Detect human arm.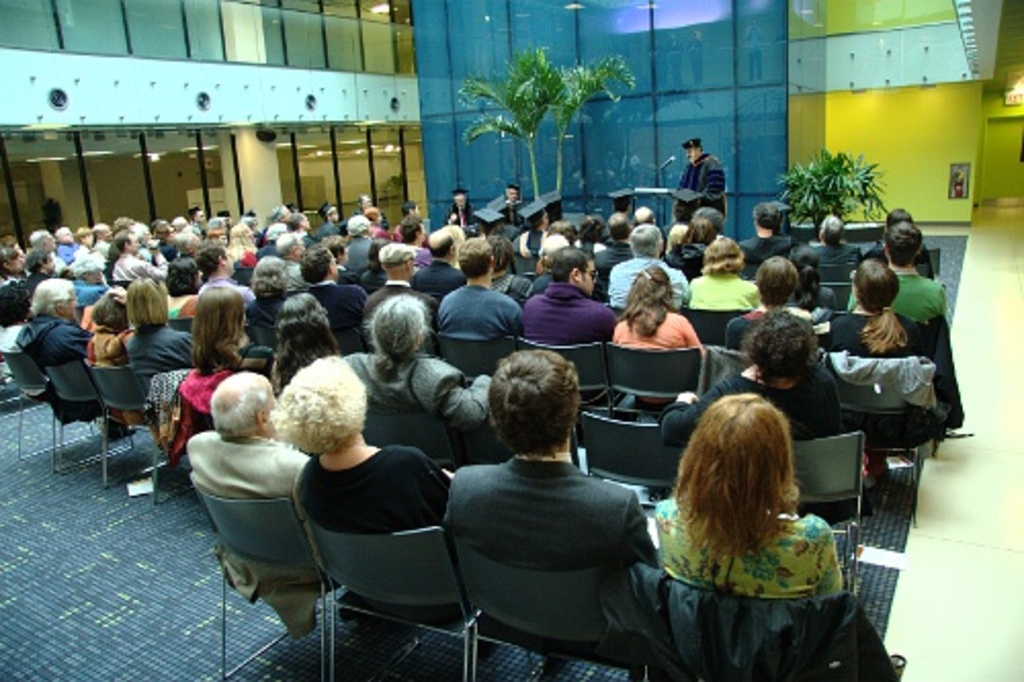
Detected at bbox=[727, 319, 743, 354].
